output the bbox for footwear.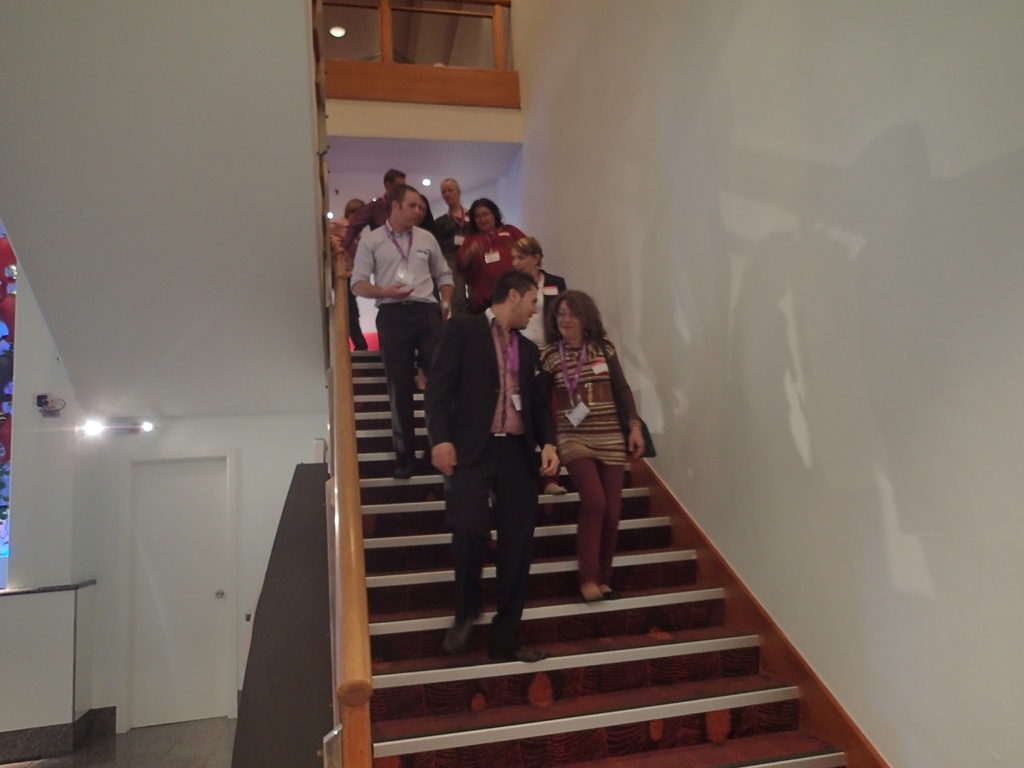
491, 641, 549, 663.
